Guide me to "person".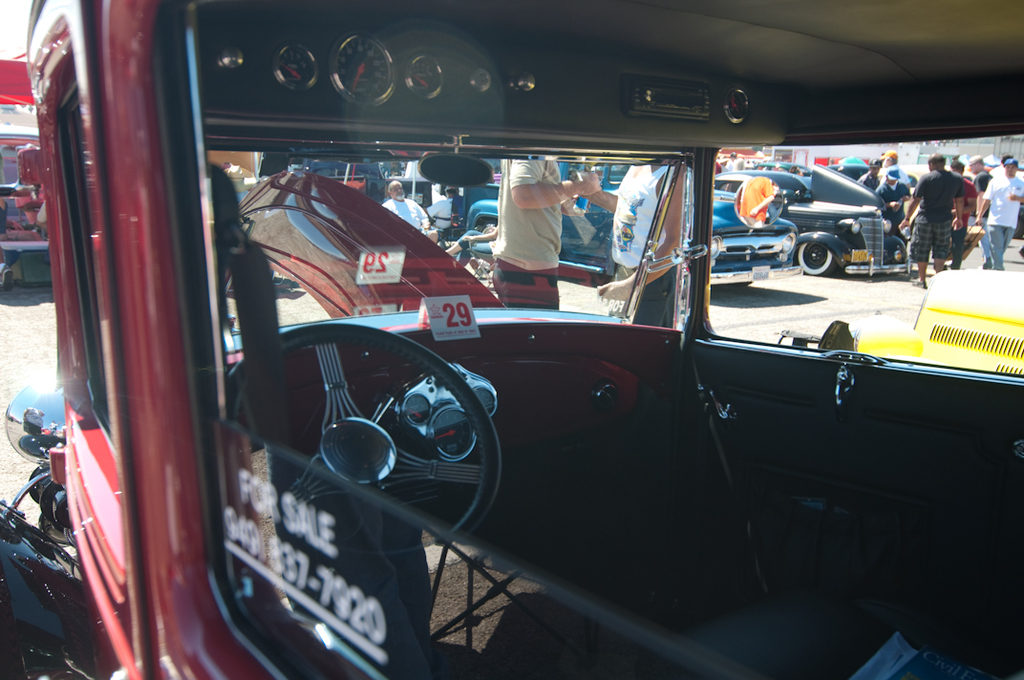
Guidance: <box>378,181,430,231</box>.
